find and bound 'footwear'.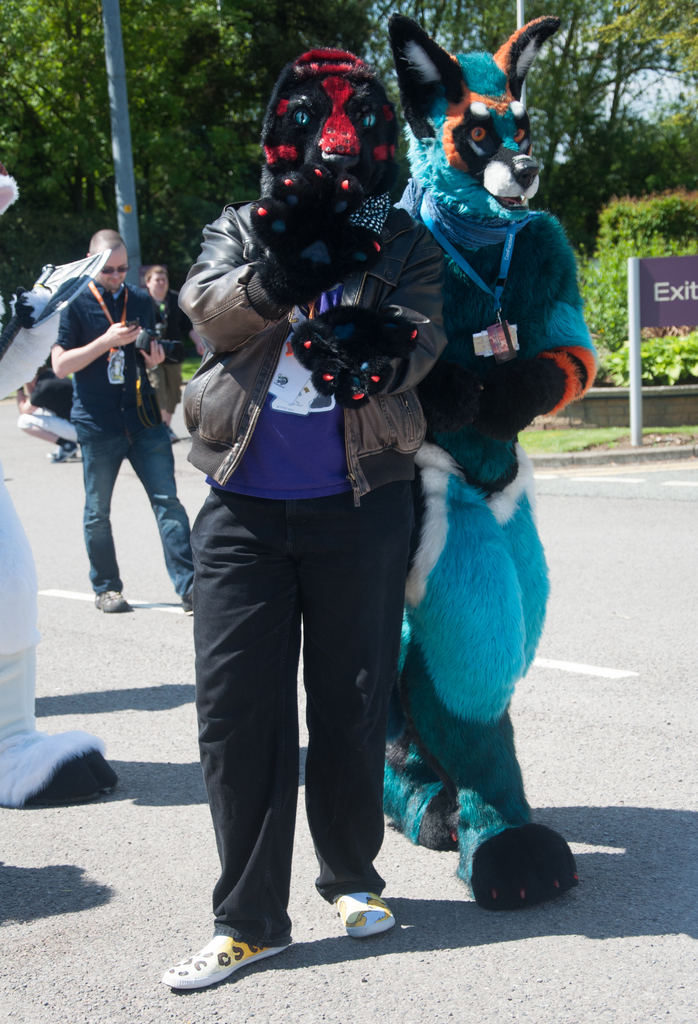
Bound: detection(174, 581, 207, 602).
